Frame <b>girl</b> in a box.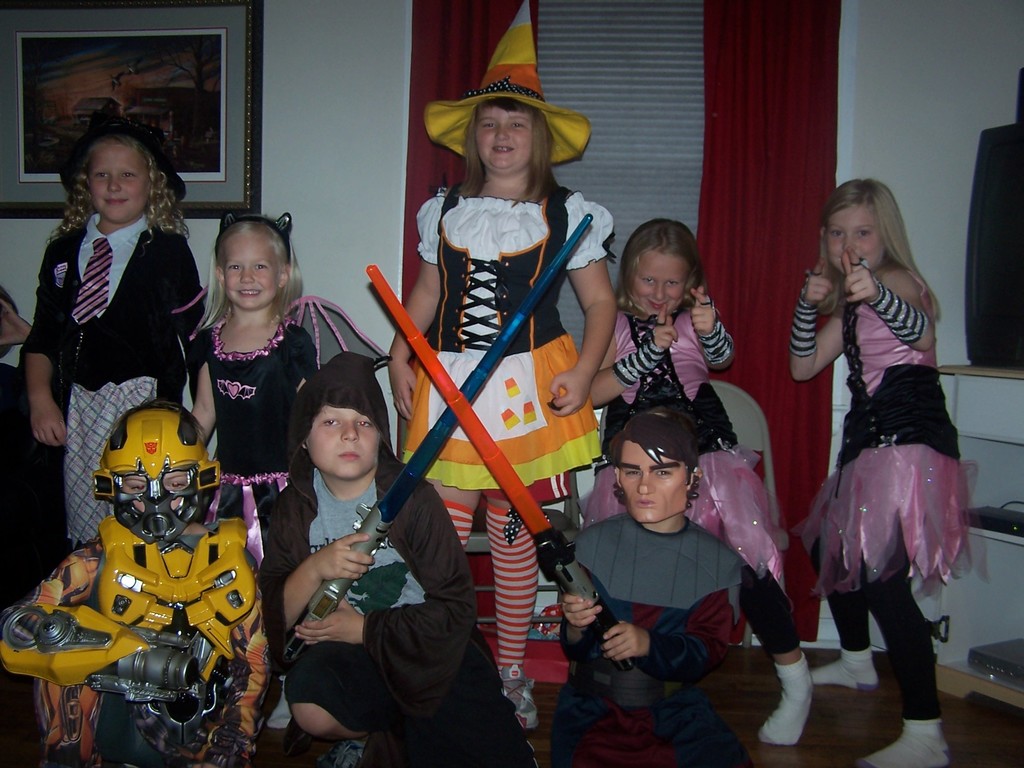
8:122:214:544.
